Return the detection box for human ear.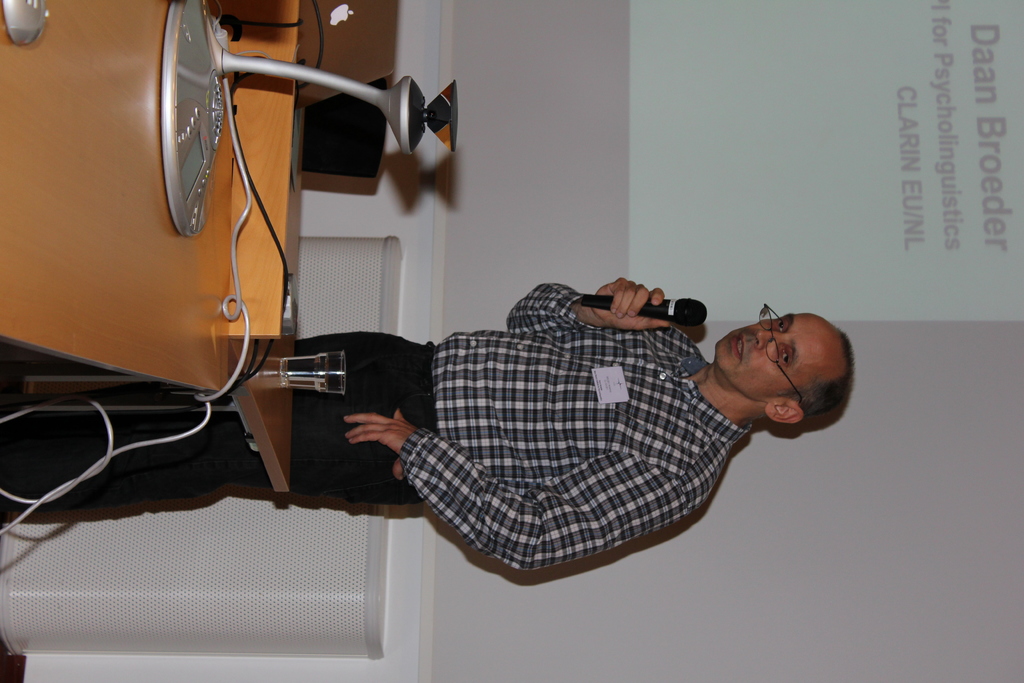
764/400/803/422.
